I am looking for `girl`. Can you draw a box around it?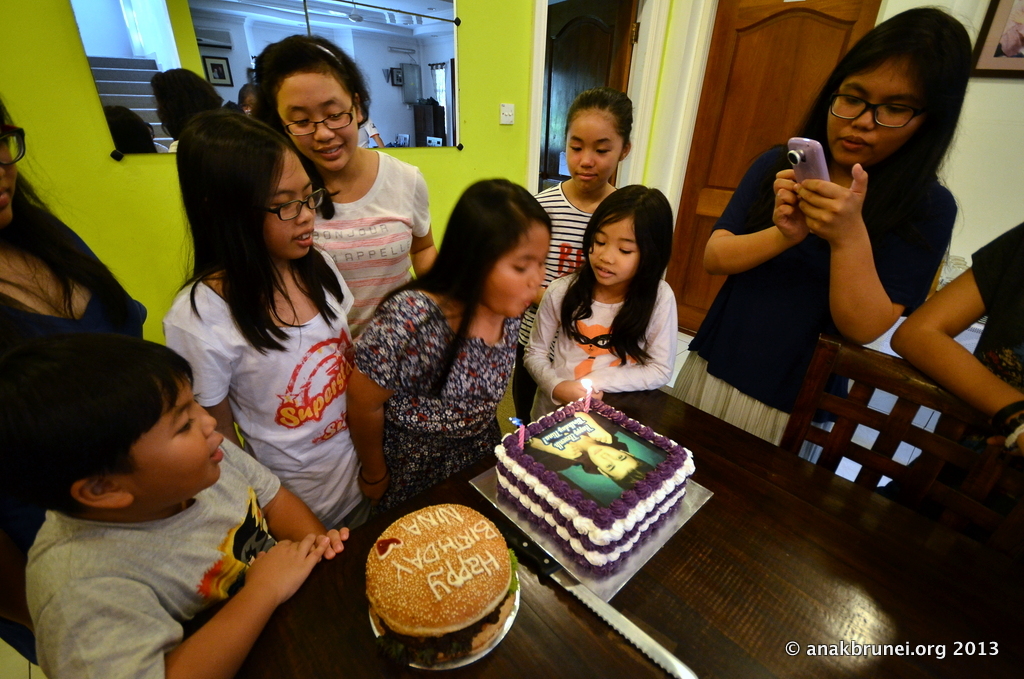
Sure, the bounding box is <bbox>672, 4, 980, 467</bbox>.
